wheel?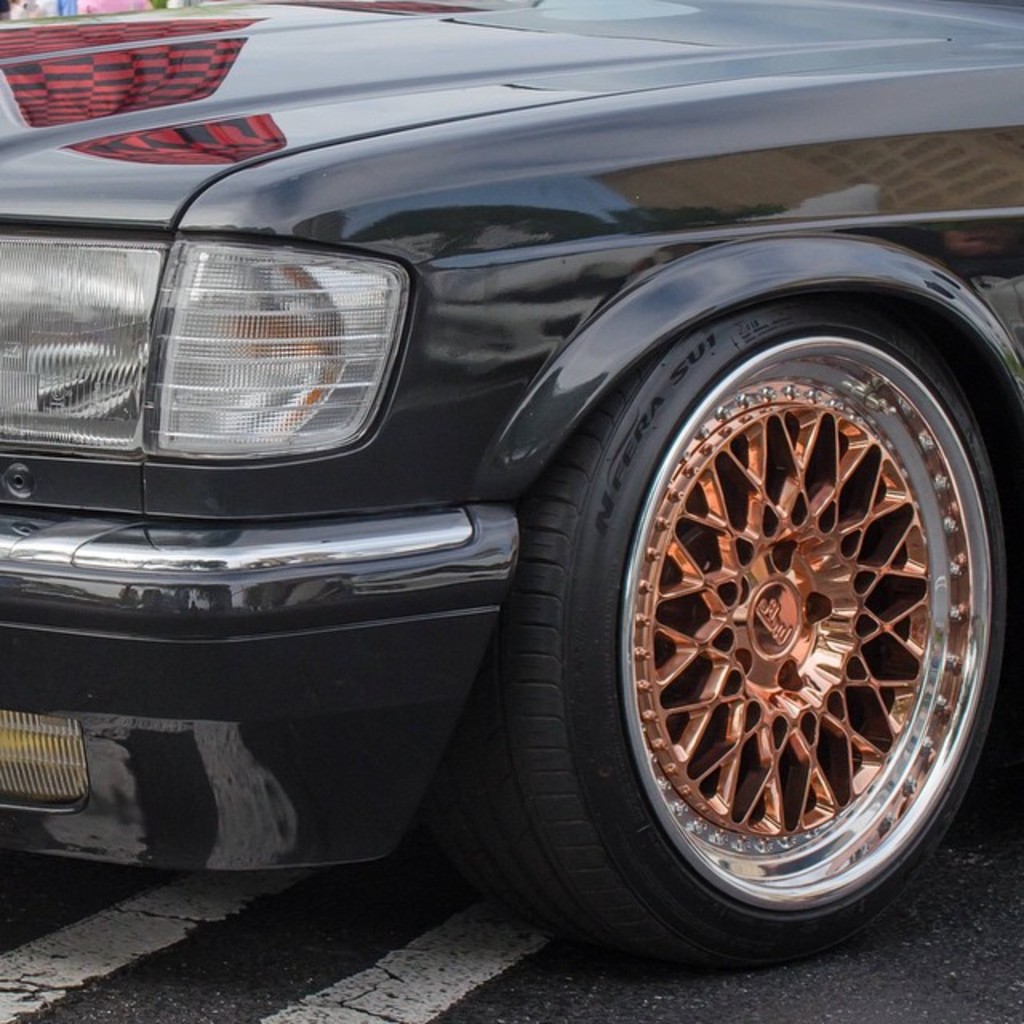
{"left": 509, "top": 283, "right": 1008, "bottom": 941}
